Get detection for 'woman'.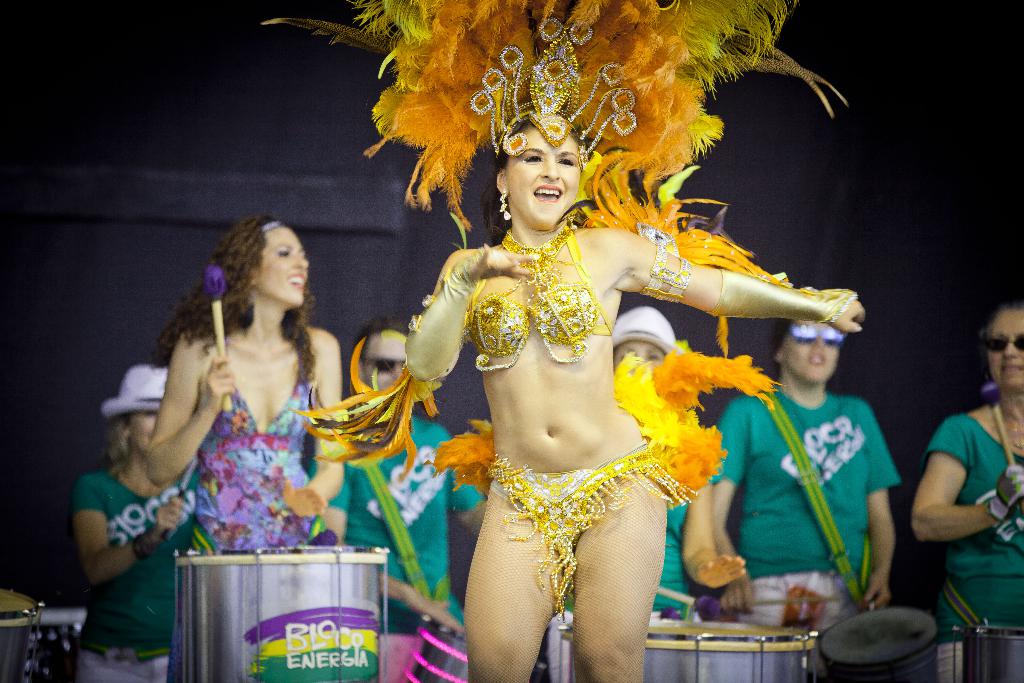
Detection: 67, 364, 200, 682.
